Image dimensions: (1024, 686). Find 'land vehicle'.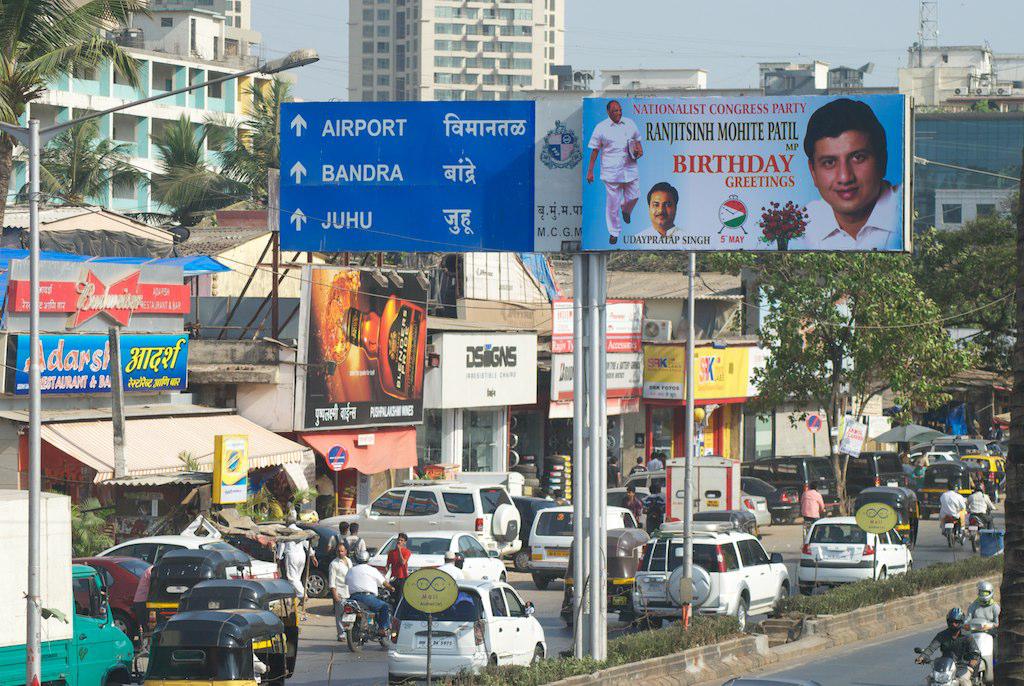
box=[509, 496, 547, 566].
